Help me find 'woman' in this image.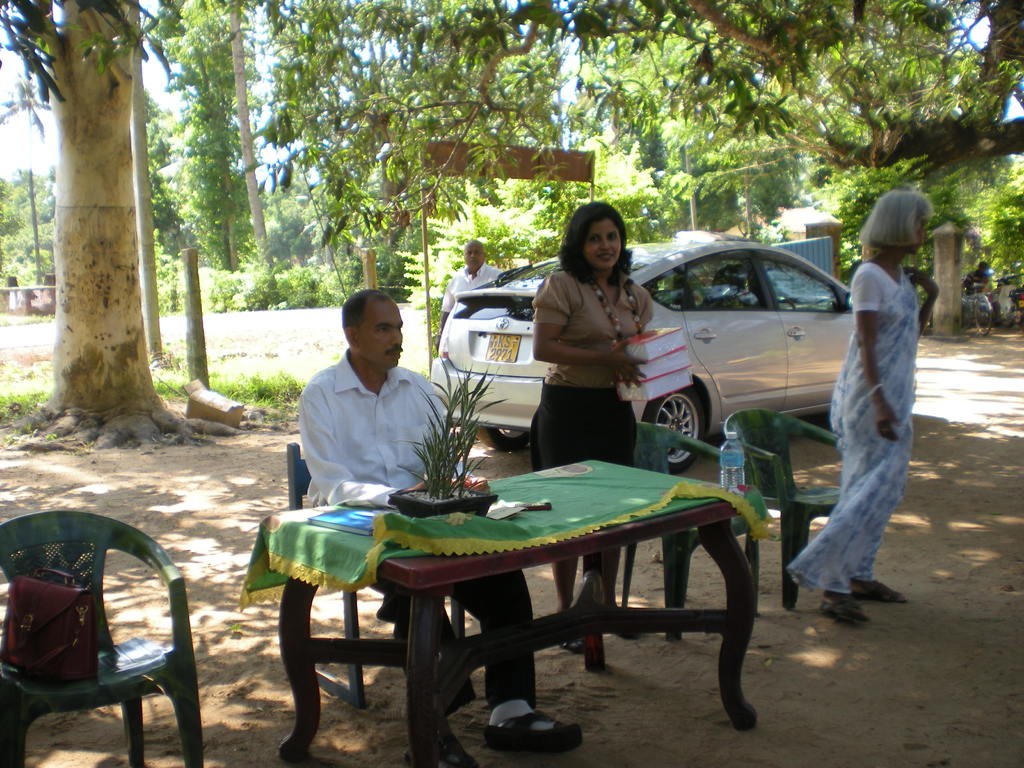
Found it: [left=525, top=201, right=654, bottom=614].
